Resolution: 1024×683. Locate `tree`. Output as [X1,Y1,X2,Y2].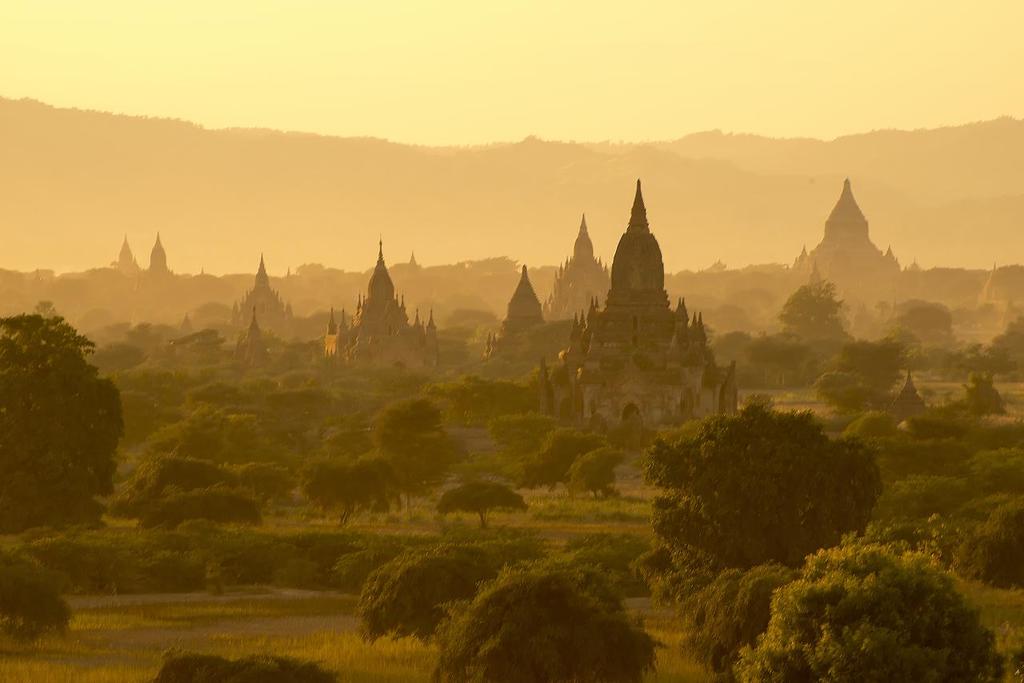
[94,339,152,392].
